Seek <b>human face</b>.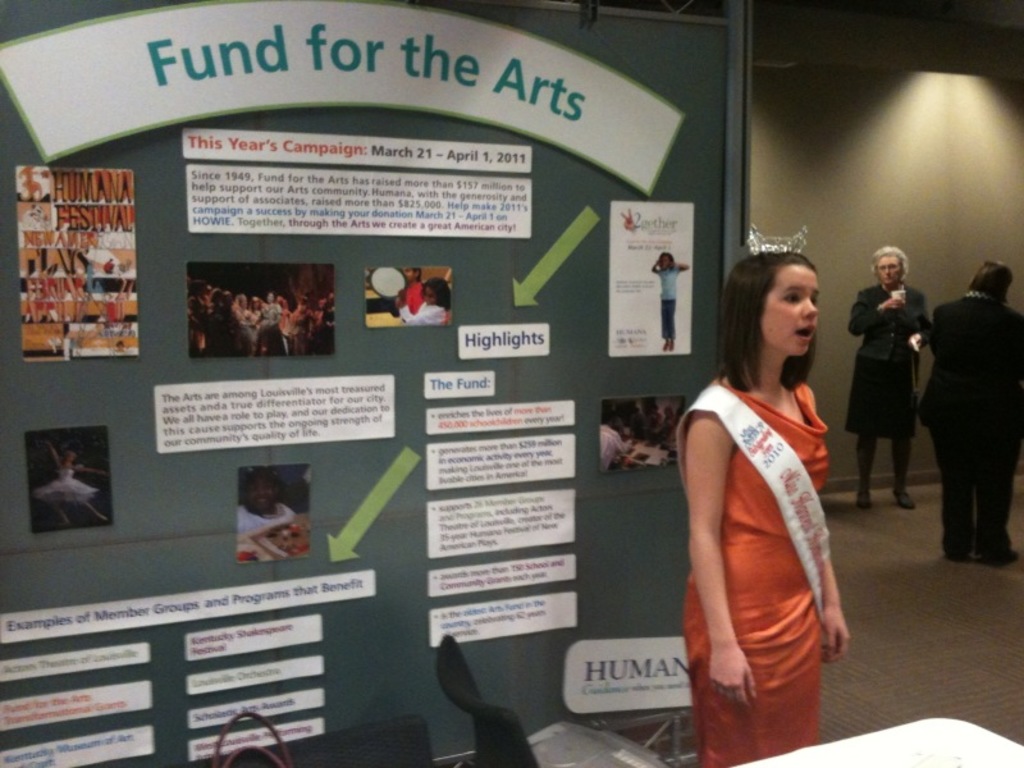
x1=876 y1=253 x2=900 y2=287.
